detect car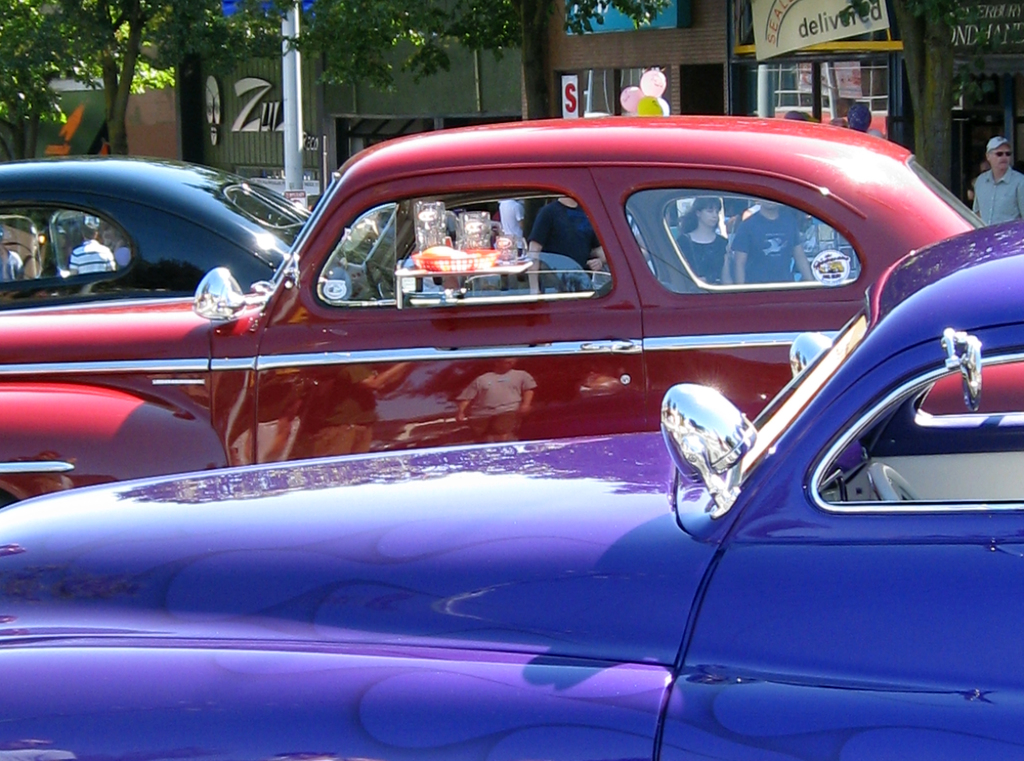
locate(0, 215, 1023, 760)
